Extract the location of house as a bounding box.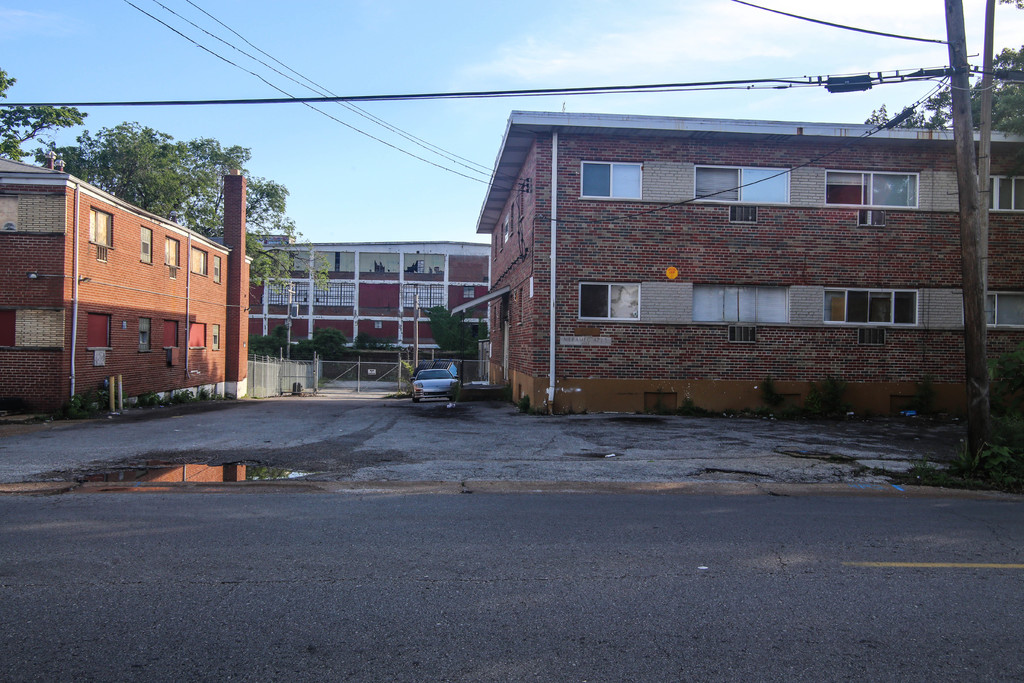
481 92 1002 415.
